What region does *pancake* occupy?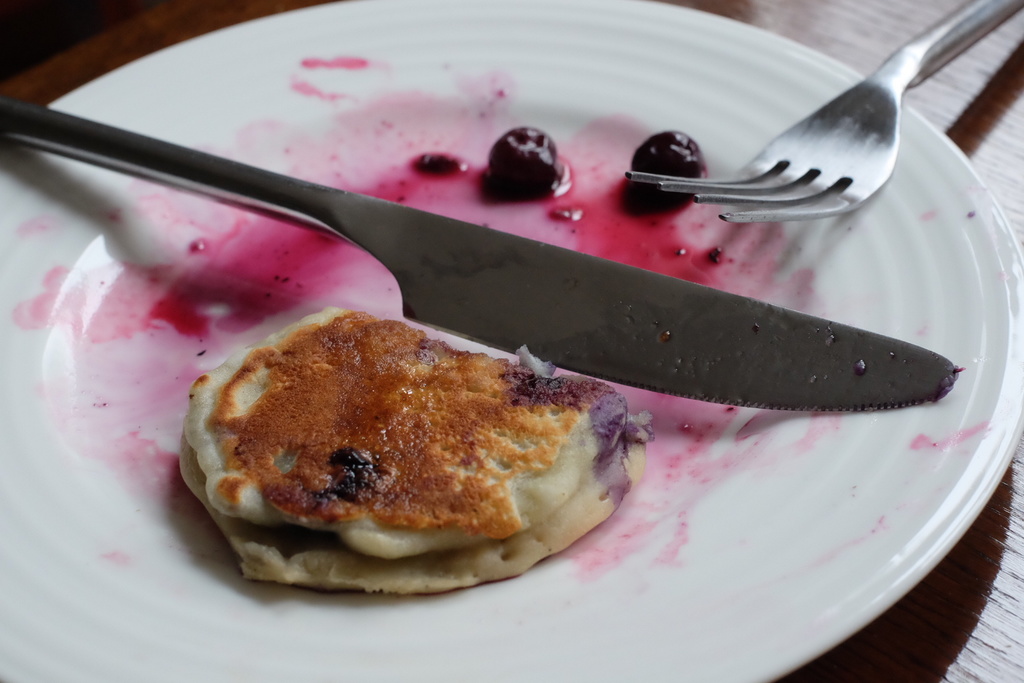
bbox(180, 338, 651, 582).
